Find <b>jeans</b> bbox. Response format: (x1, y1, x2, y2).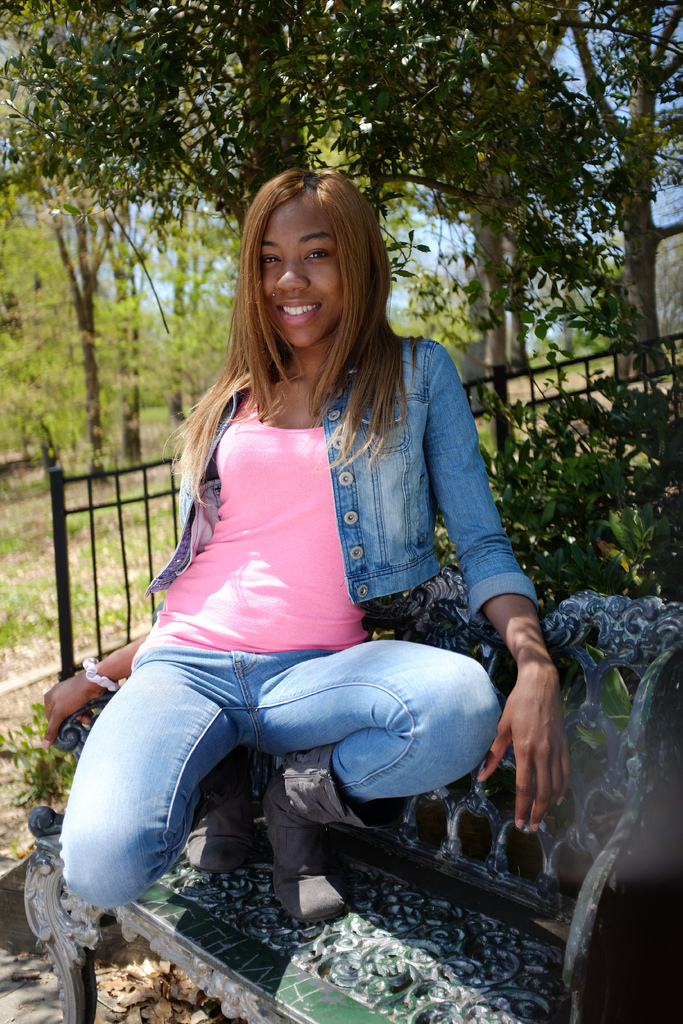
(58, 641, 502, 911).
